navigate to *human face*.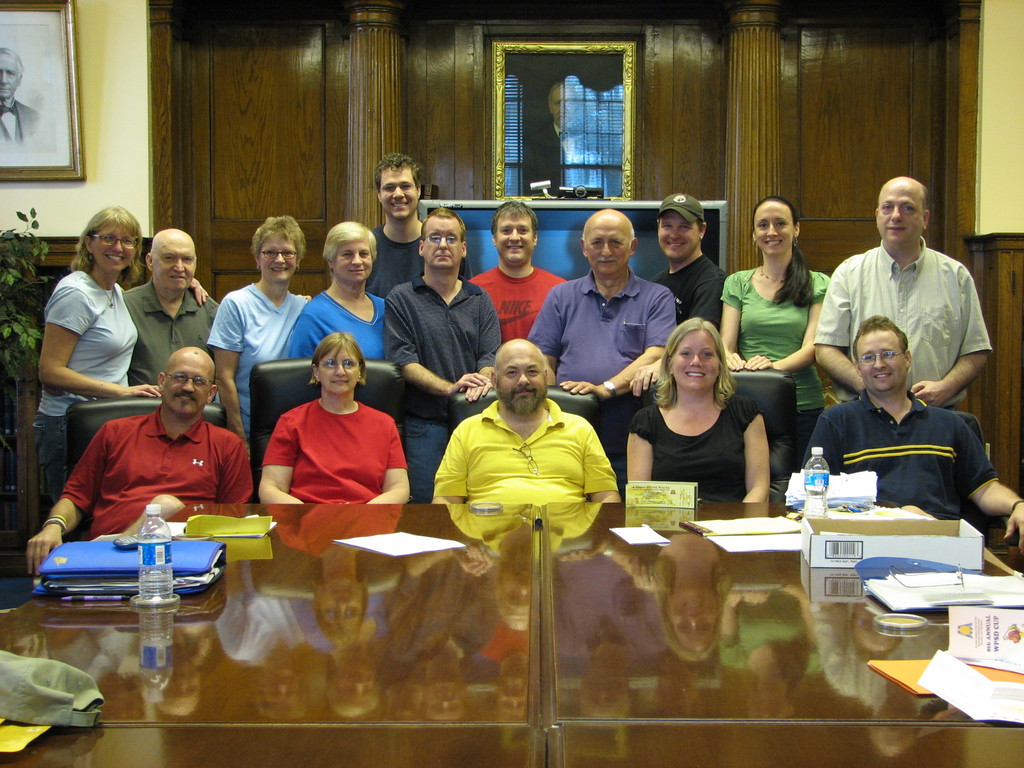
Navigation target: box=[337, 240, 374, 284].
